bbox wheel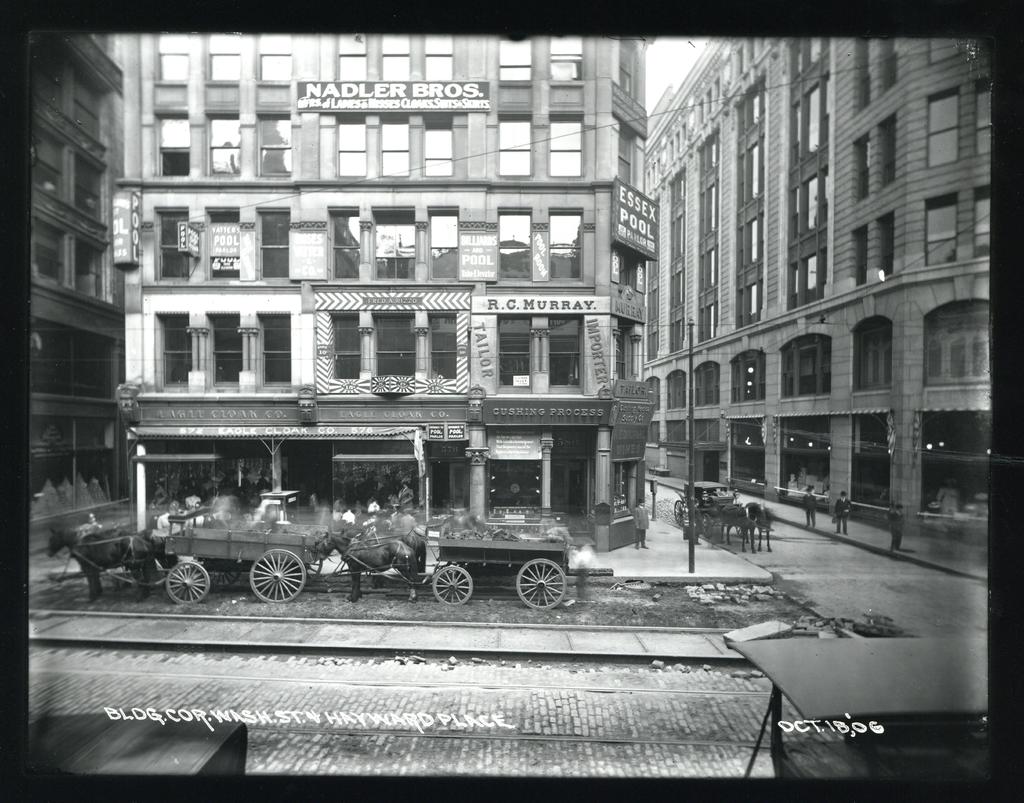
<region>515, 557, 571, 611</region>
